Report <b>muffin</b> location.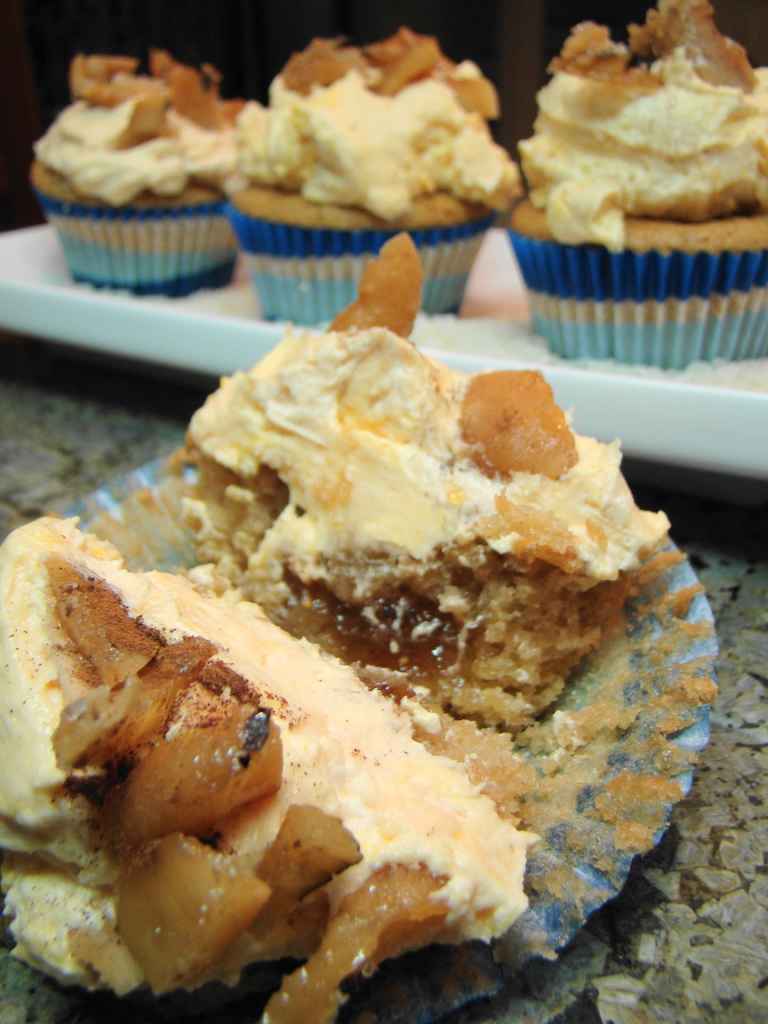
Report: l=0, t=225, r=708, b=1023.
